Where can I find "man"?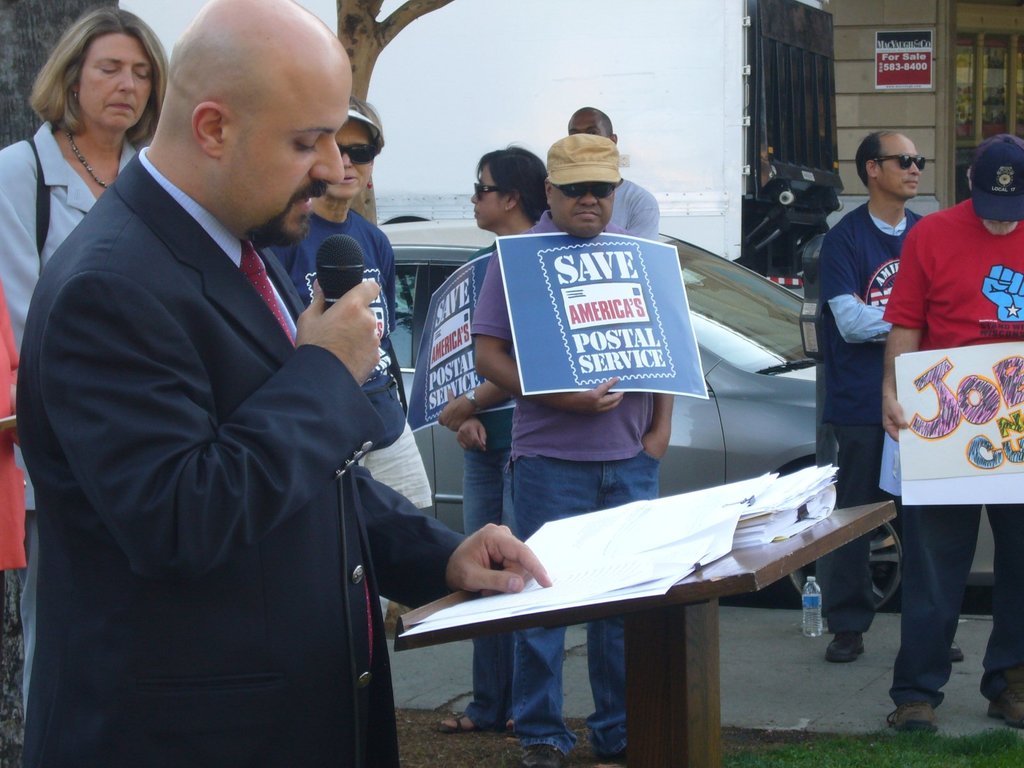
You can find it at select_region(563, 107, 662, 251).
